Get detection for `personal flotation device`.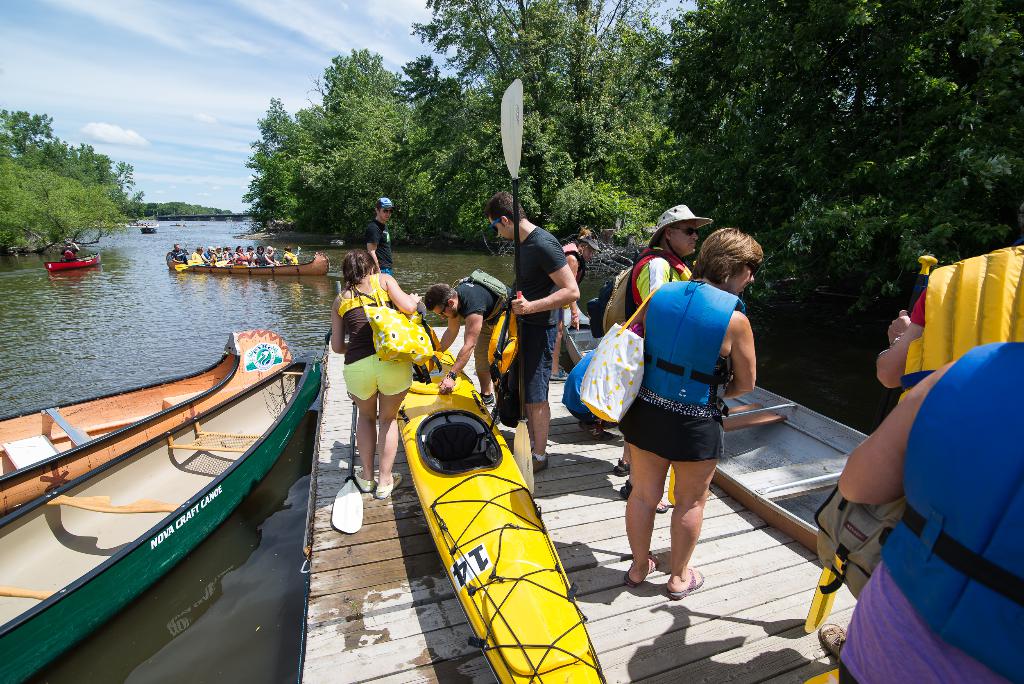
Detection: (877, 342, 1023, 683).
